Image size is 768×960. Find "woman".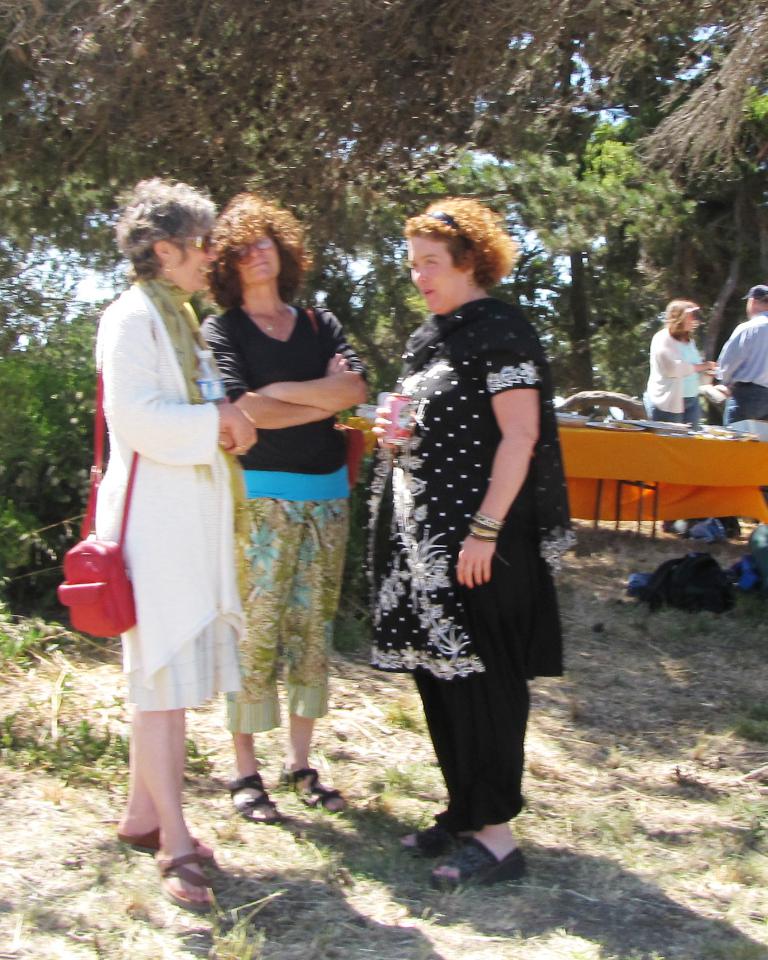
94:176:260:908.
